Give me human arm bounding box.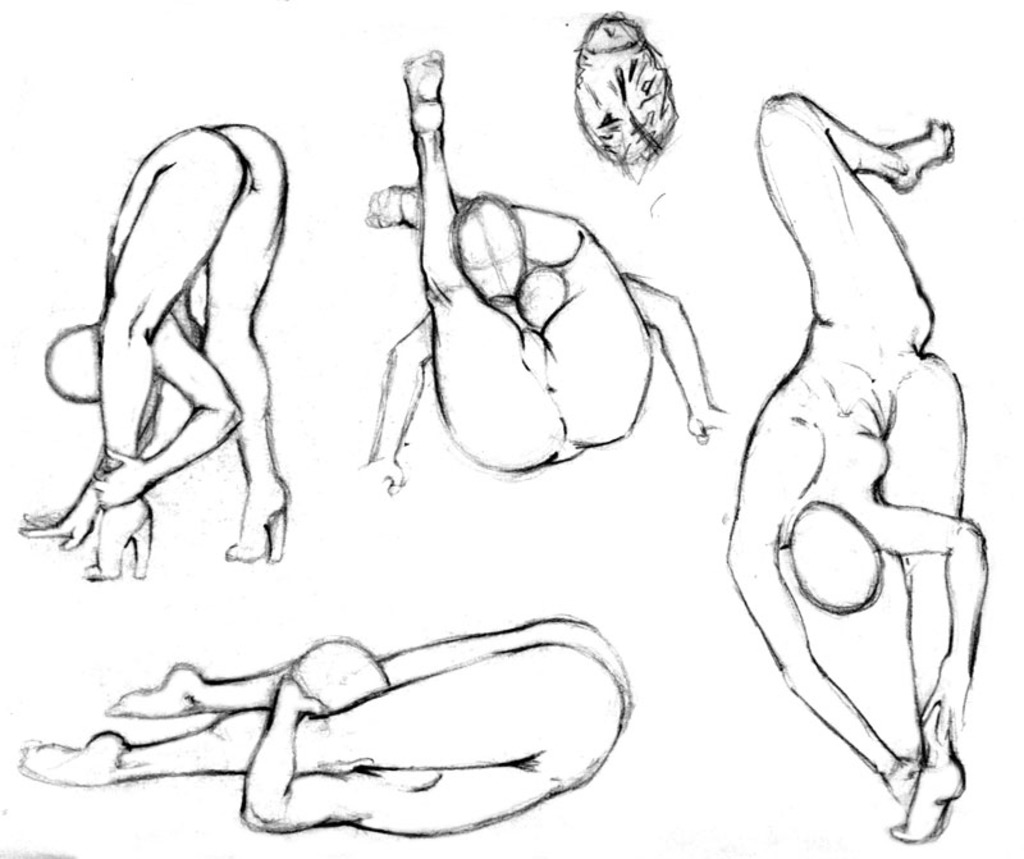
bbox=[340, 307, 448, 507].
